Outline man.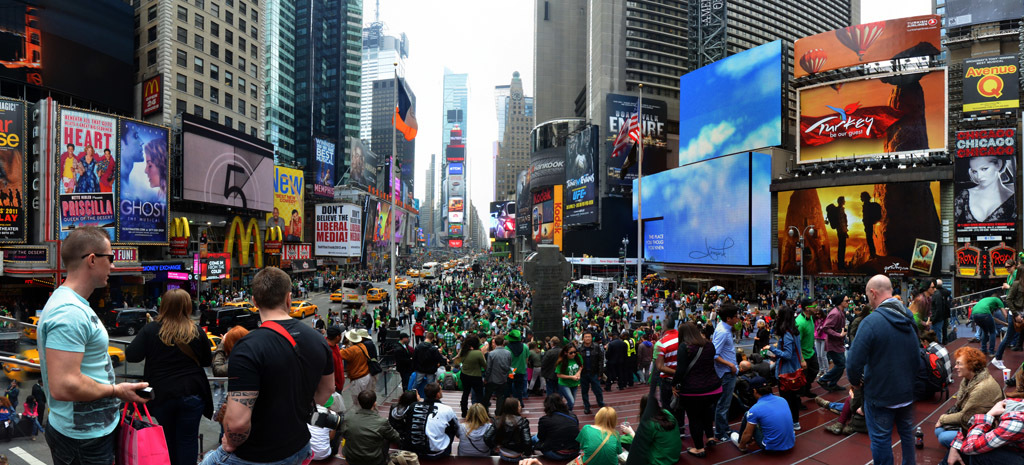
Outline: pyautogui.locateOnScreen(27, 377, 48, 430).
